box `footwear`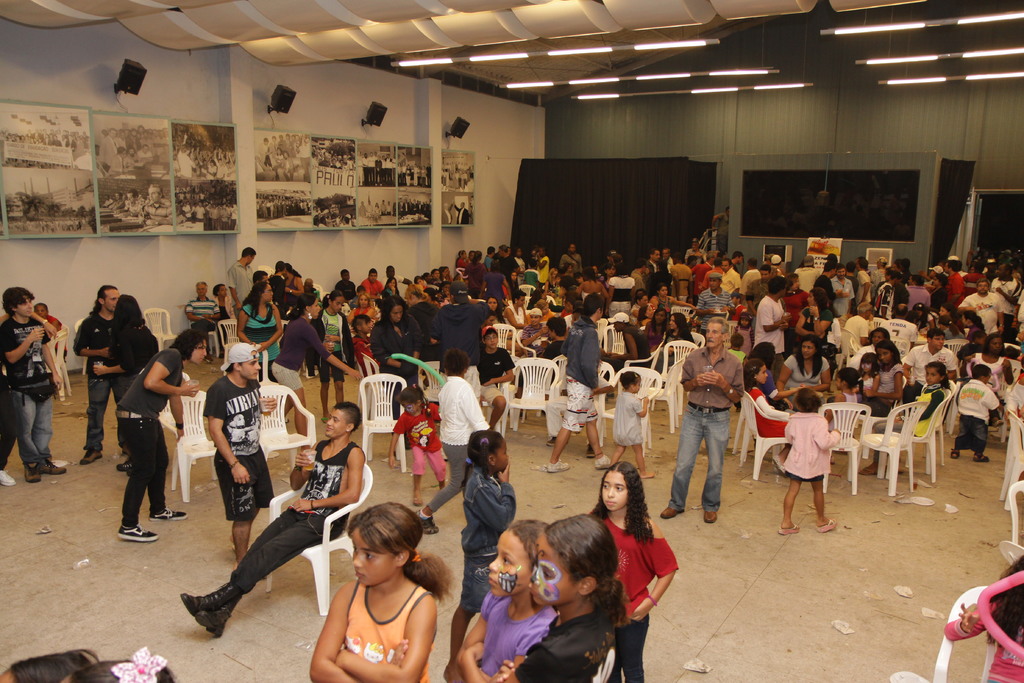
414, 491, 426, 506
